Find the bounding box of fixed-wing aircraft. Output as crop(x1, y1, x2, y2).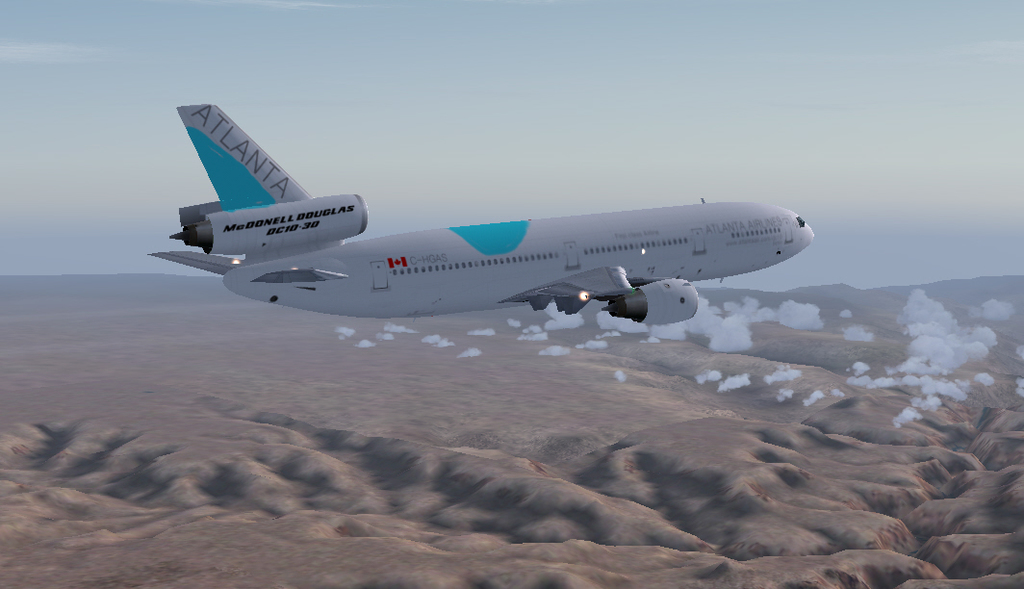
crop(145, 107, 839, 331).
